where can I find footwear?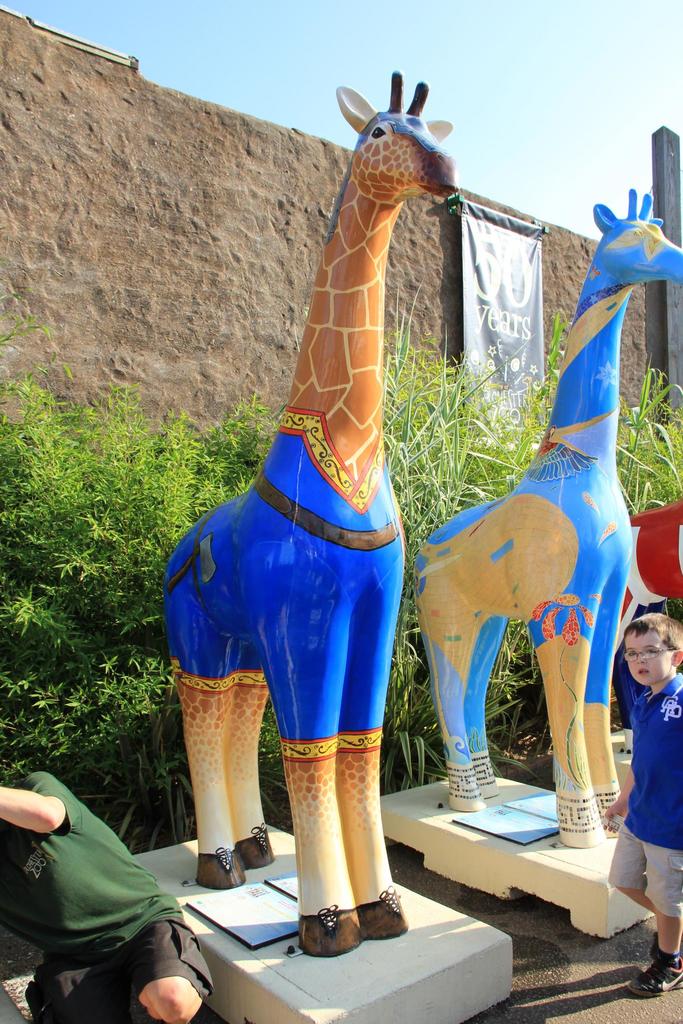
You can find it at x1=621 y1=953 x2=682 y2=1004.
